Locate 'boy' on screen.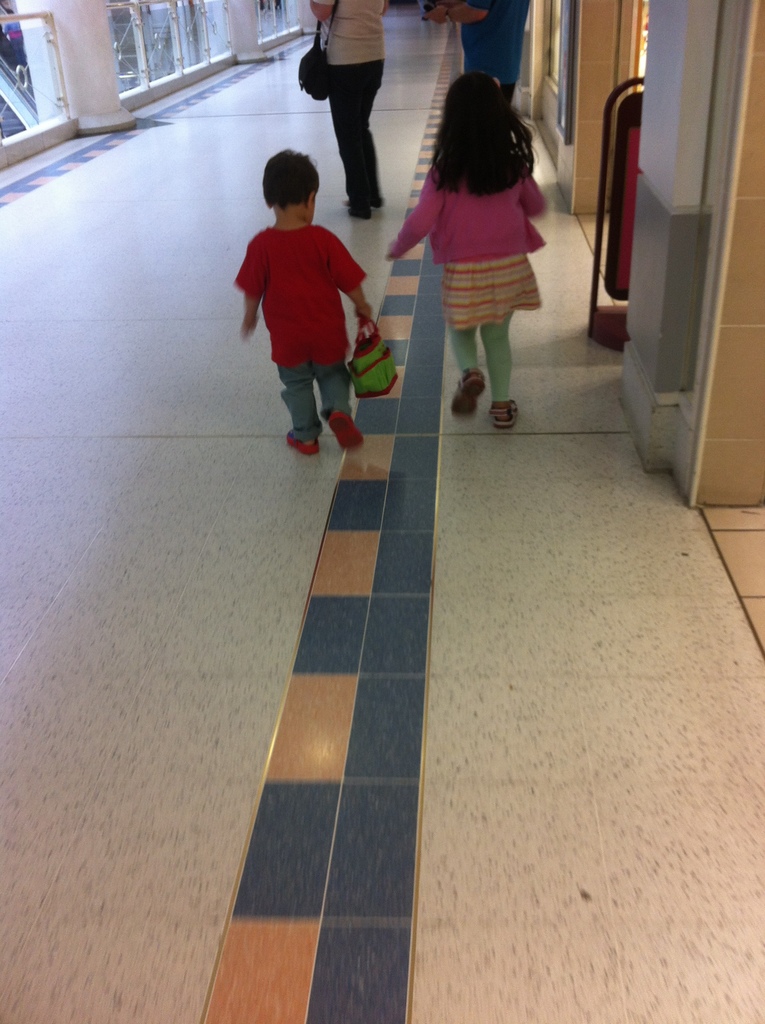
On screen at x1=226, y1=149, x2=381, y2=462.
